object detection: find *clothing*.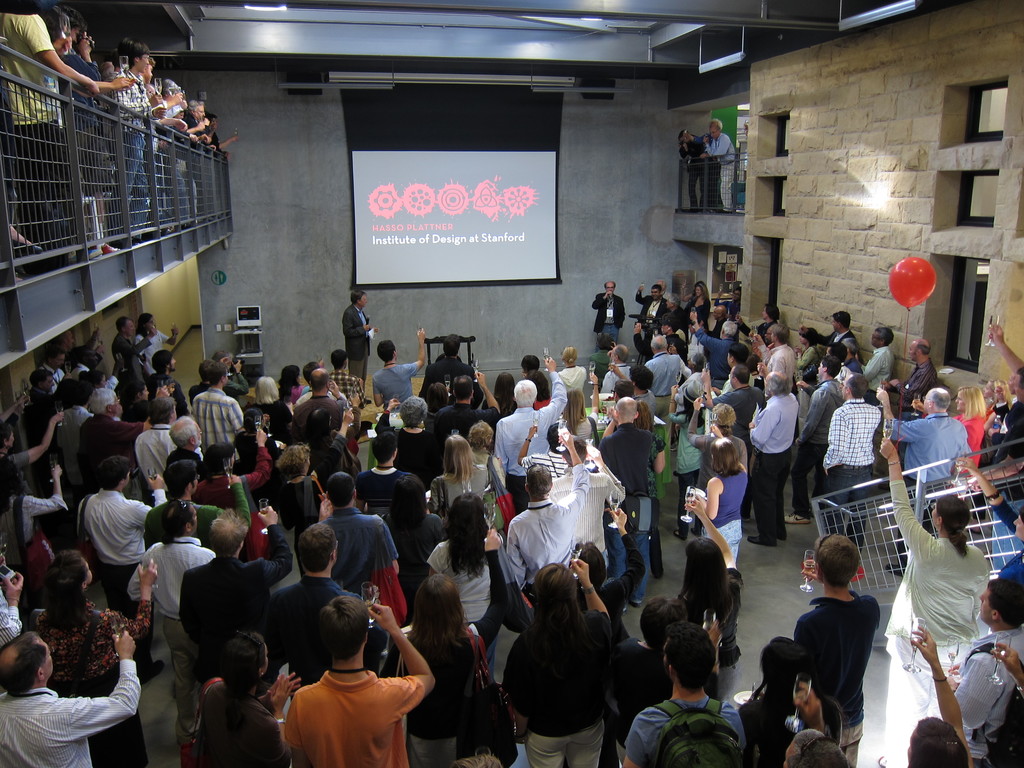
x1=499, y1=606, x2=623, y2=767.
